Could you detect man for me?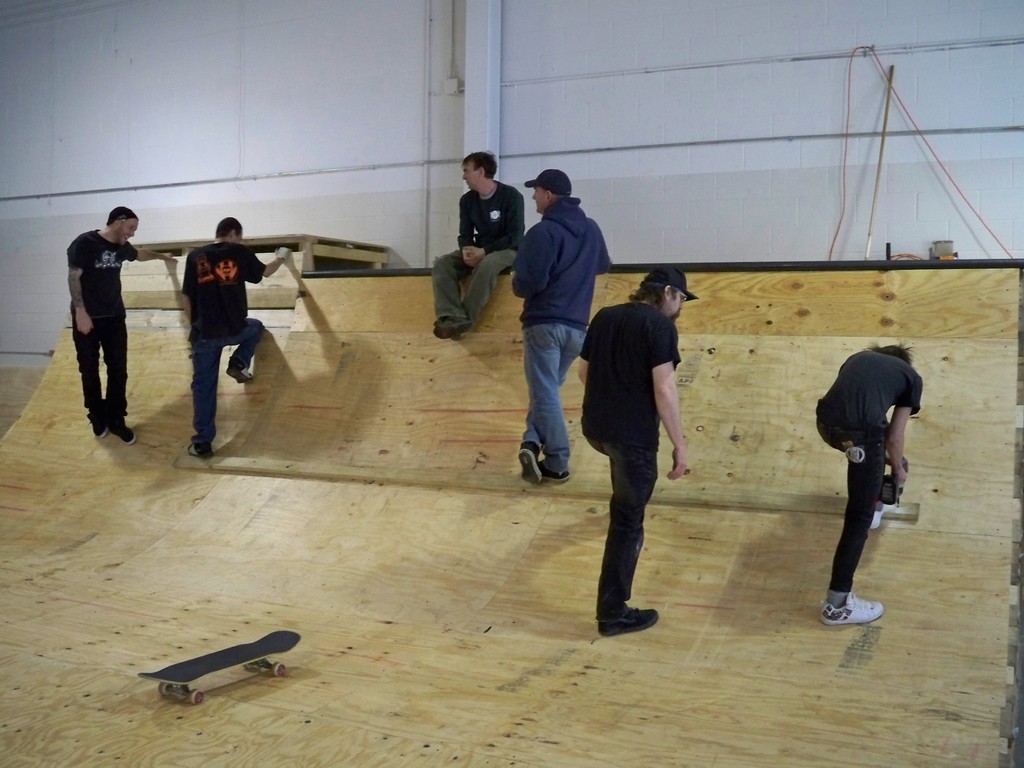
Detection result: {"x1": 424, "y1": 145, "x2": 527, "y2": 341}.
